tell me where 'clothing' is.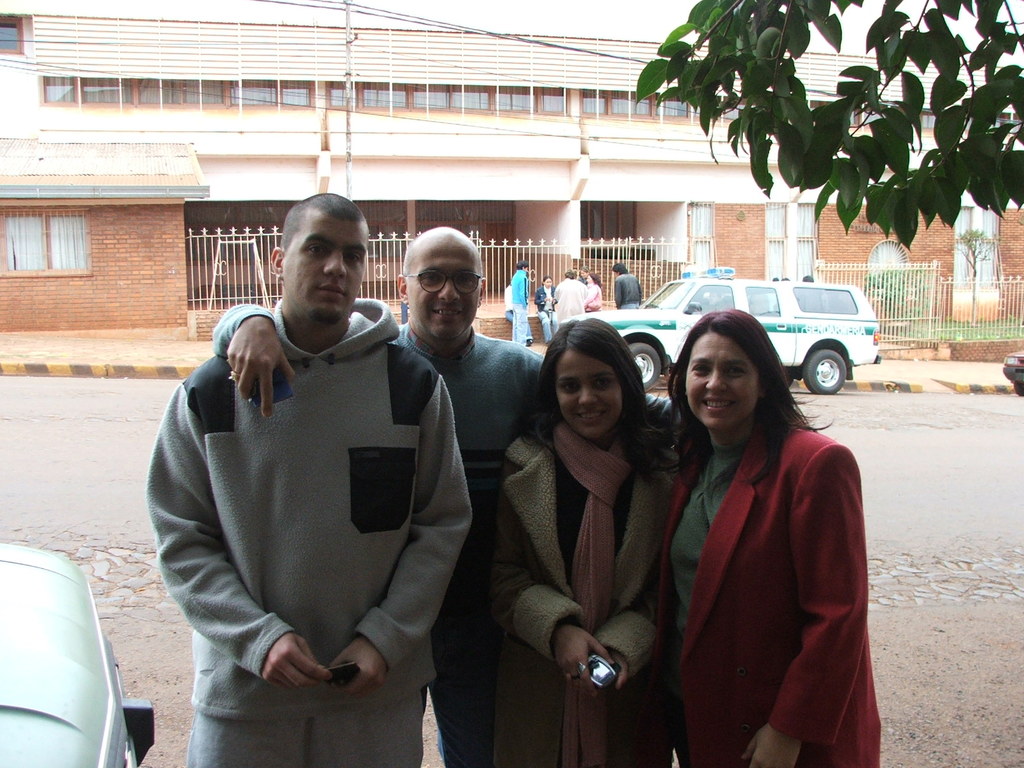
'clothing' is at x1=203 y1=324 x2=671 y2=767.
